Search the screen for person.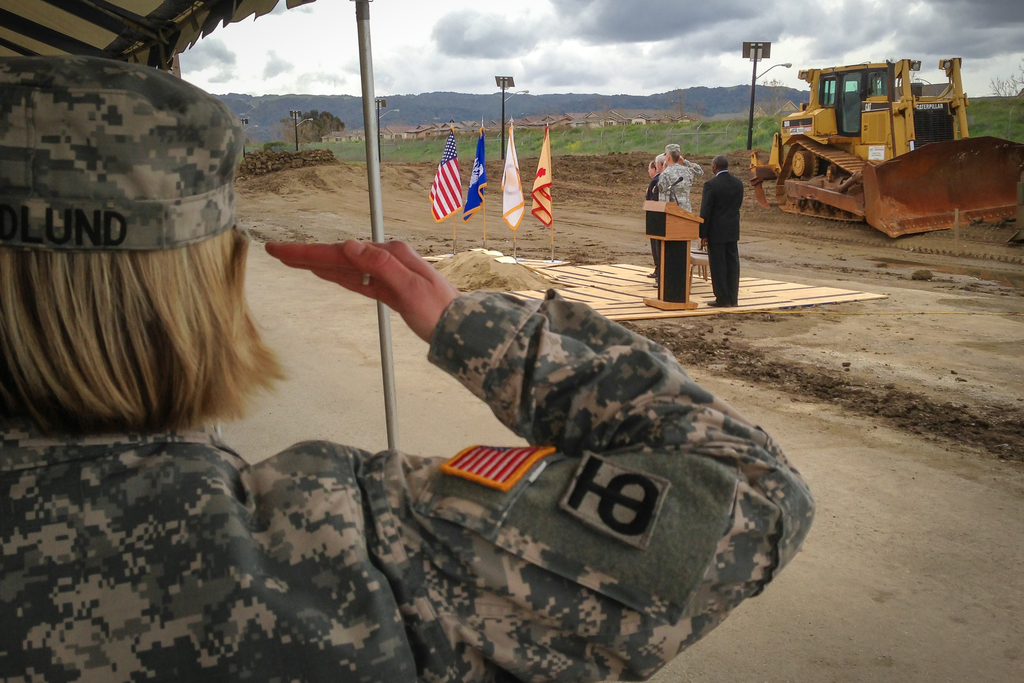
Found at {"x1": 698, "y1": 155, "x2": 751, "y2": 311}.
